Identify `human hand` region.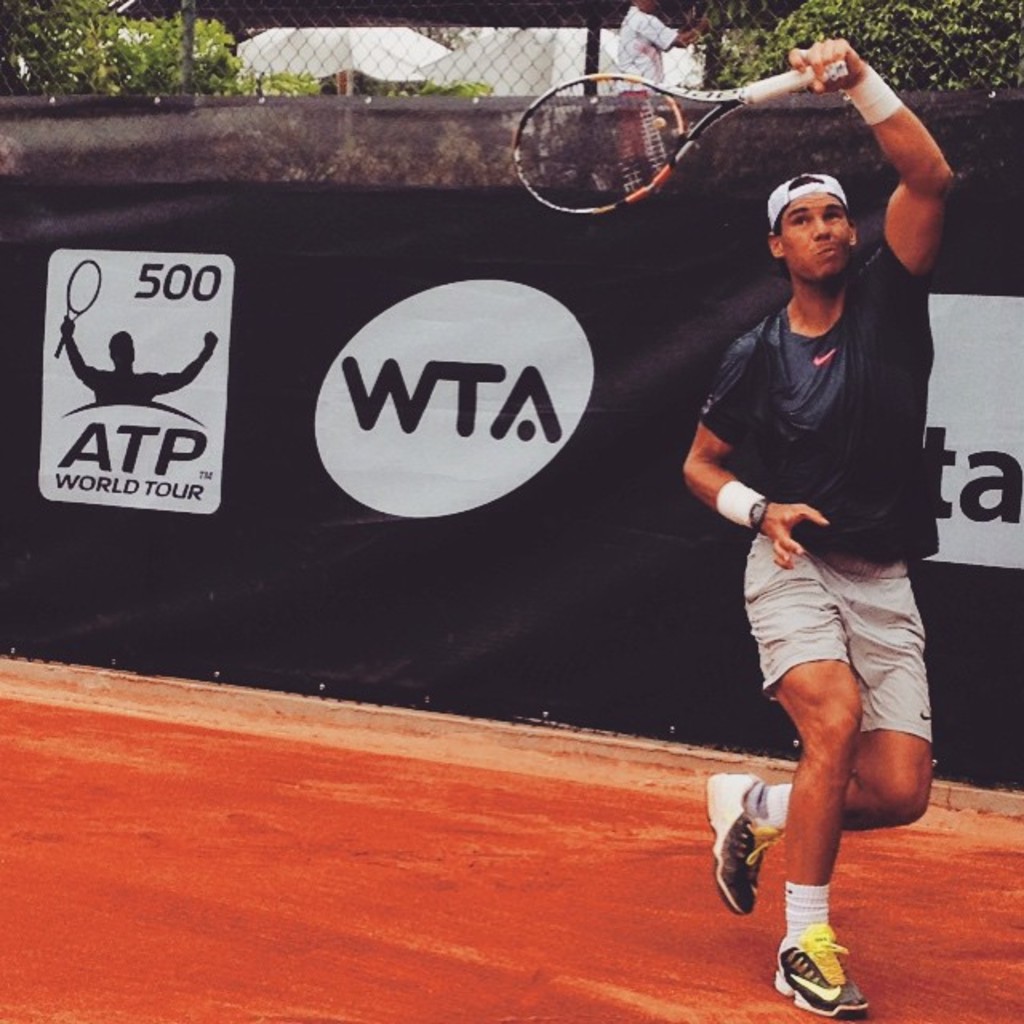
Region: crop(760, 499, 830, 573).
